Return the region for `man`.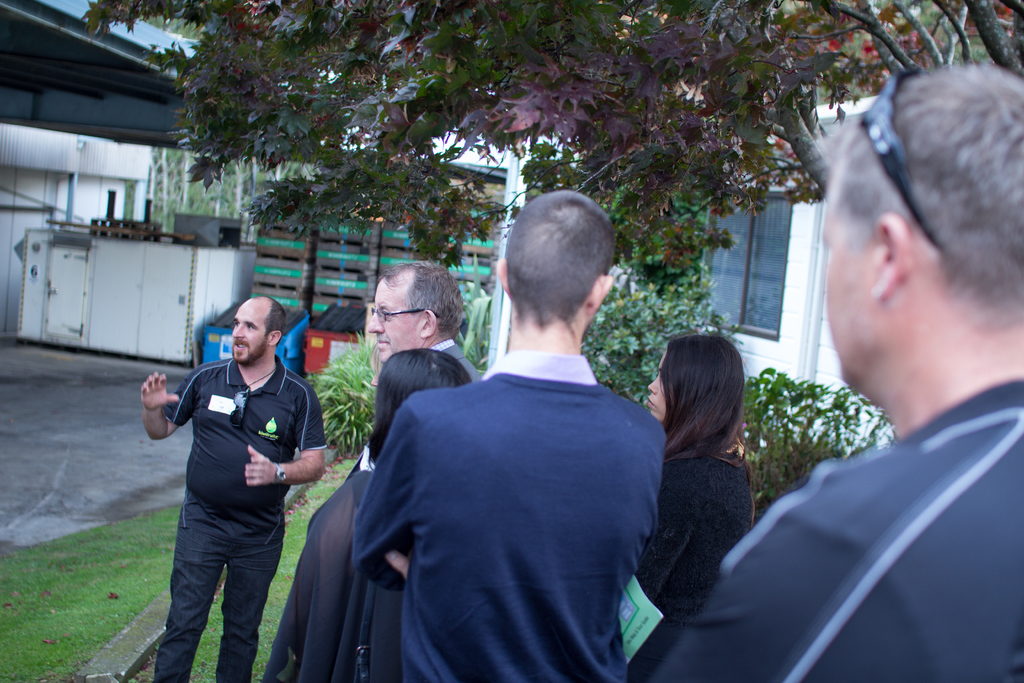
detection(339, 197, 687, 676).
